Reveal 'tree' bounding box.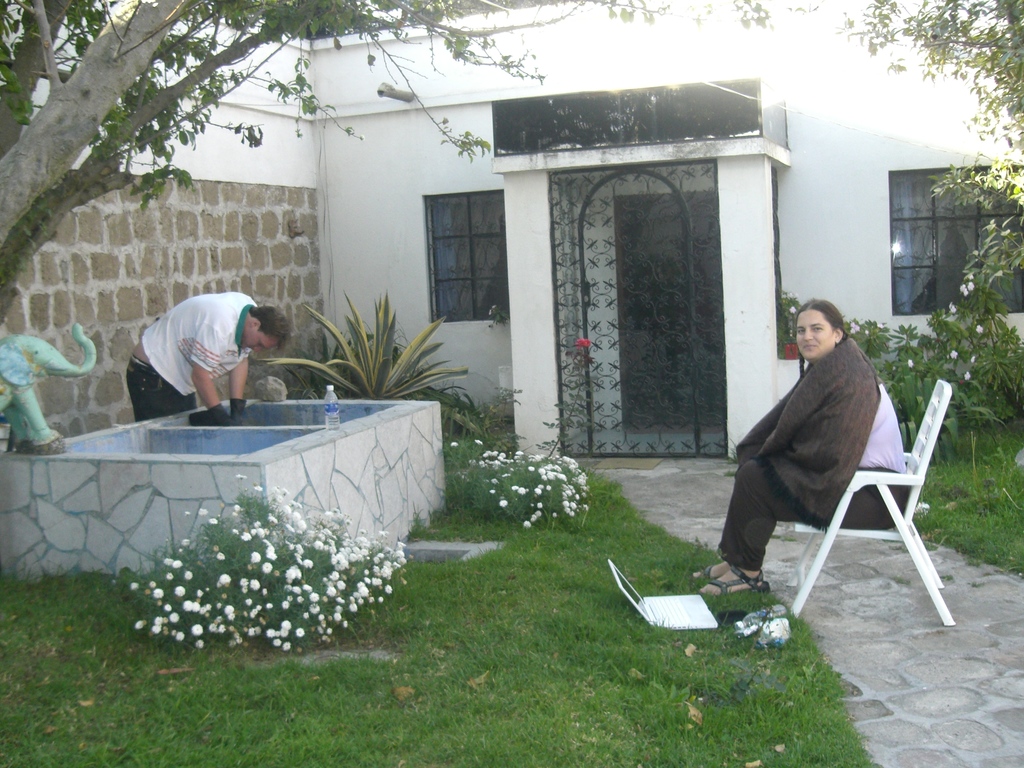
Revealed: box(822, 0, 1023, 344).
